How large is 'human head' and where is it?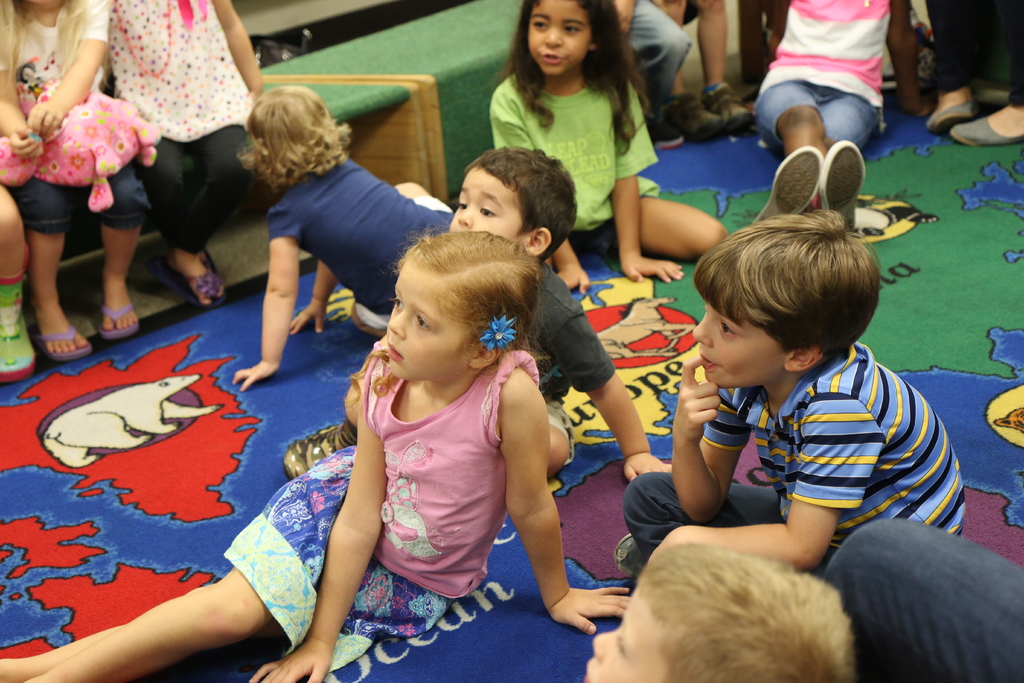
Bounding box: Rect(246, 84, 348, 186).
